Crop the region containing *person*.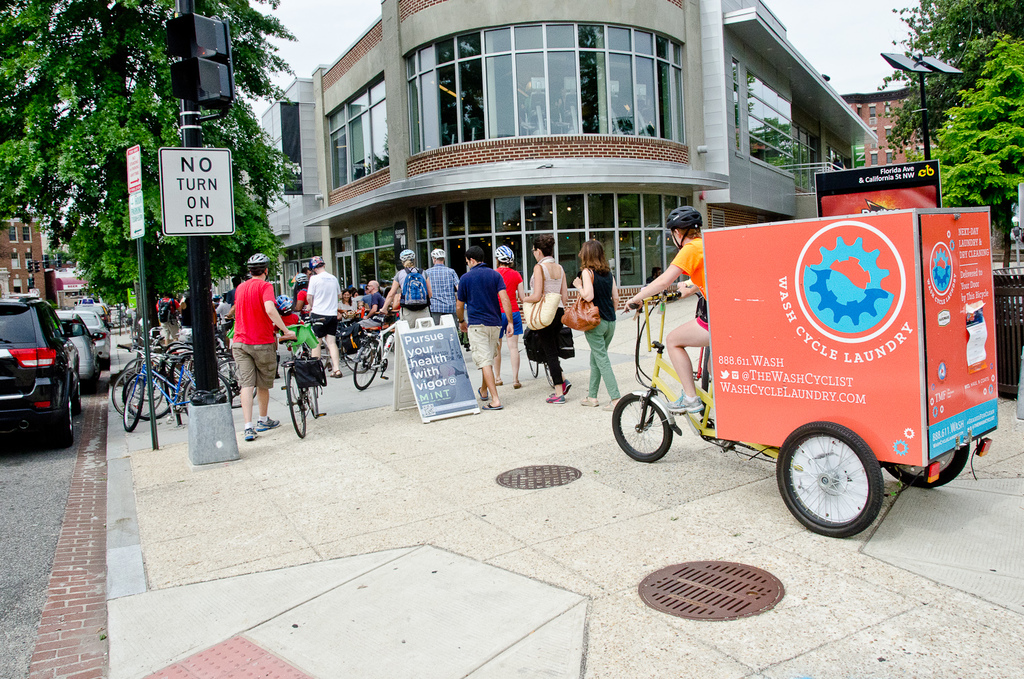
Crop region: select_region(570, 234, 629, 410).
